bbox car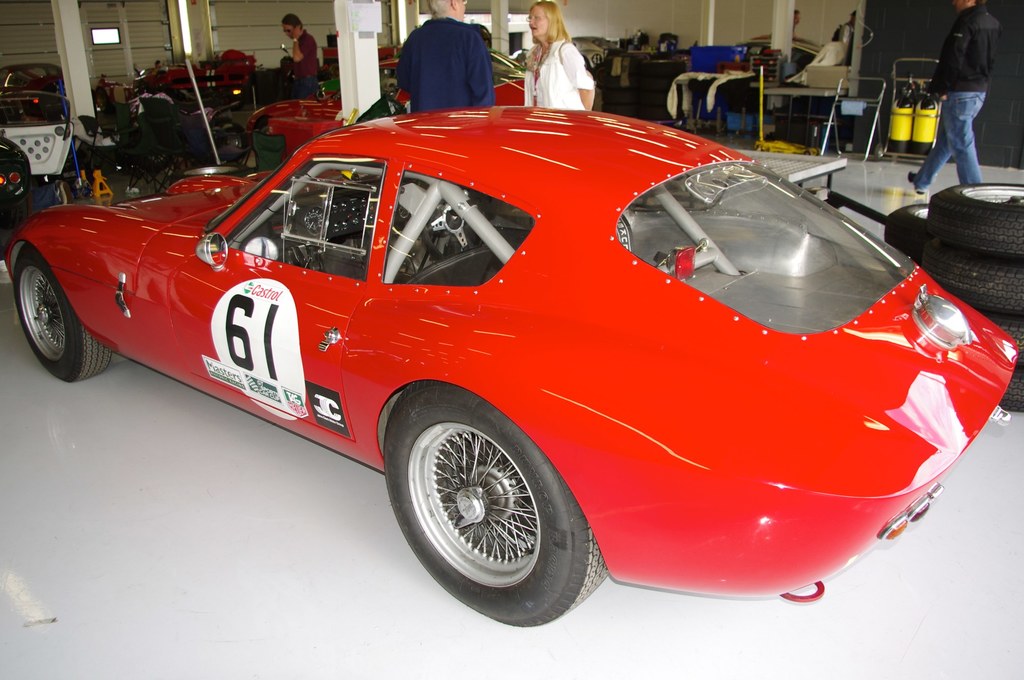
<box>34,90,991,626</box>
